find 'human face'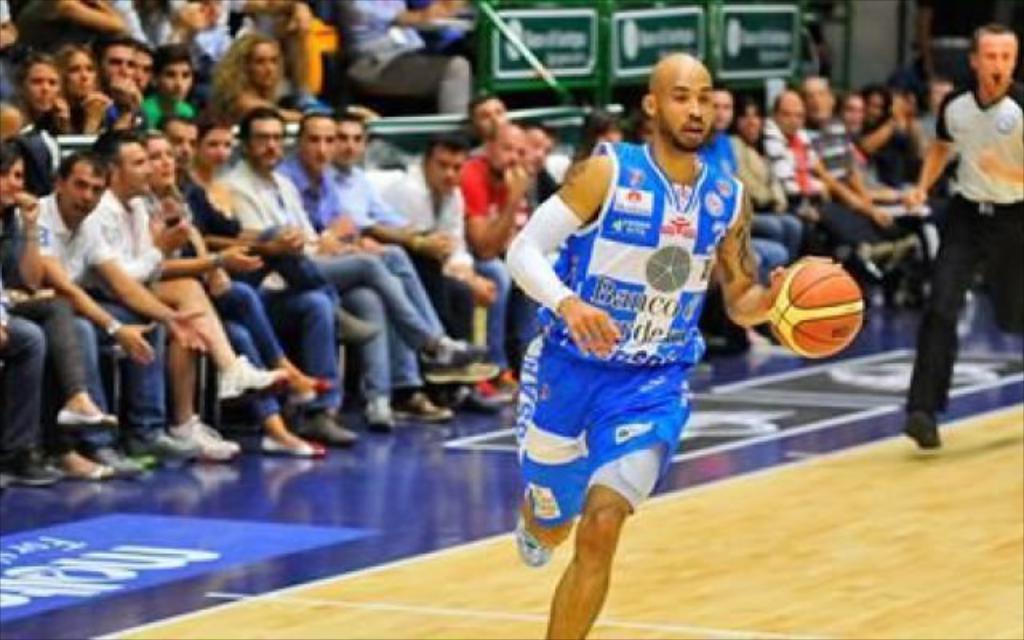
region(160, 62, 190, 102)
